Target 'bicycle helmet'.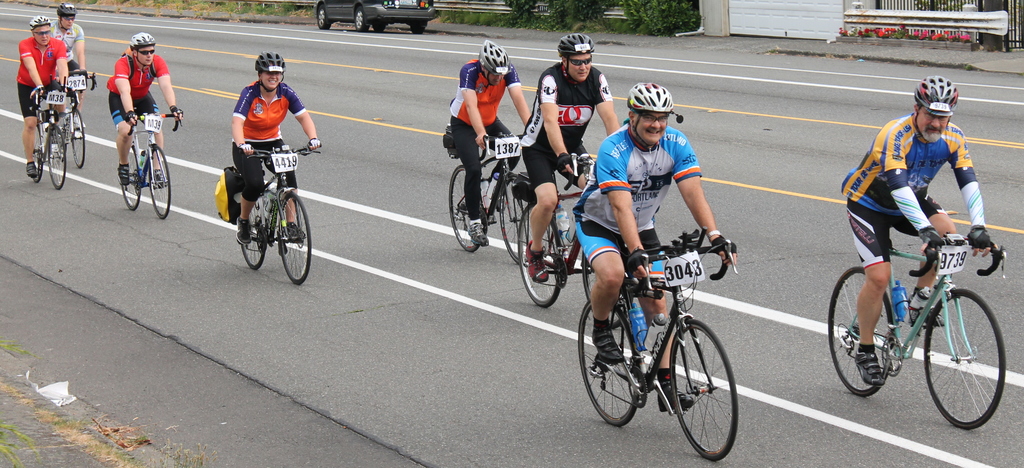
Target region: 125,31,156,50.
